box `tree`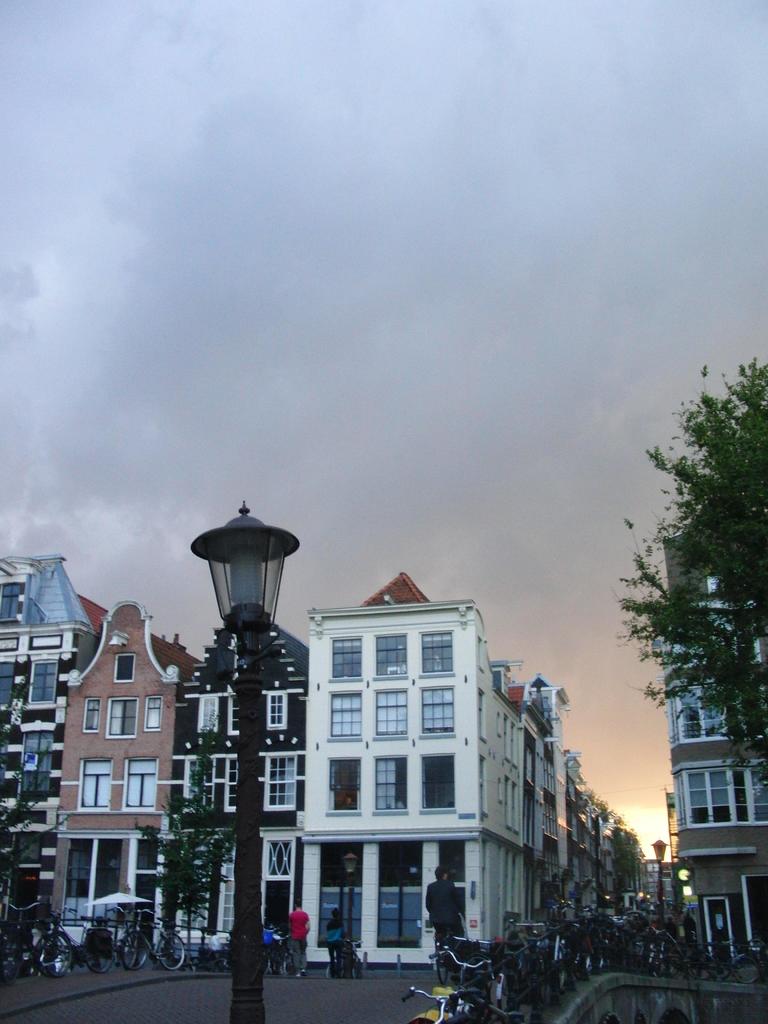
detection(0, 666, 69, 970)
